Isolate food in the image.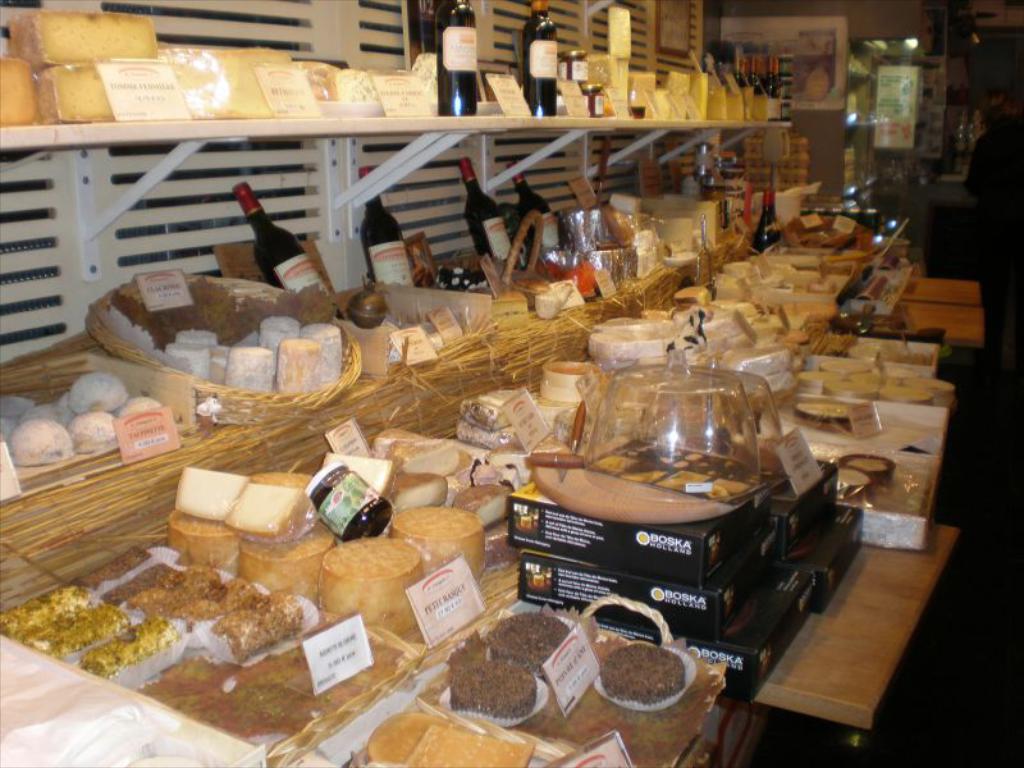
Isolated region: locate(365, 707, 458, 762).
